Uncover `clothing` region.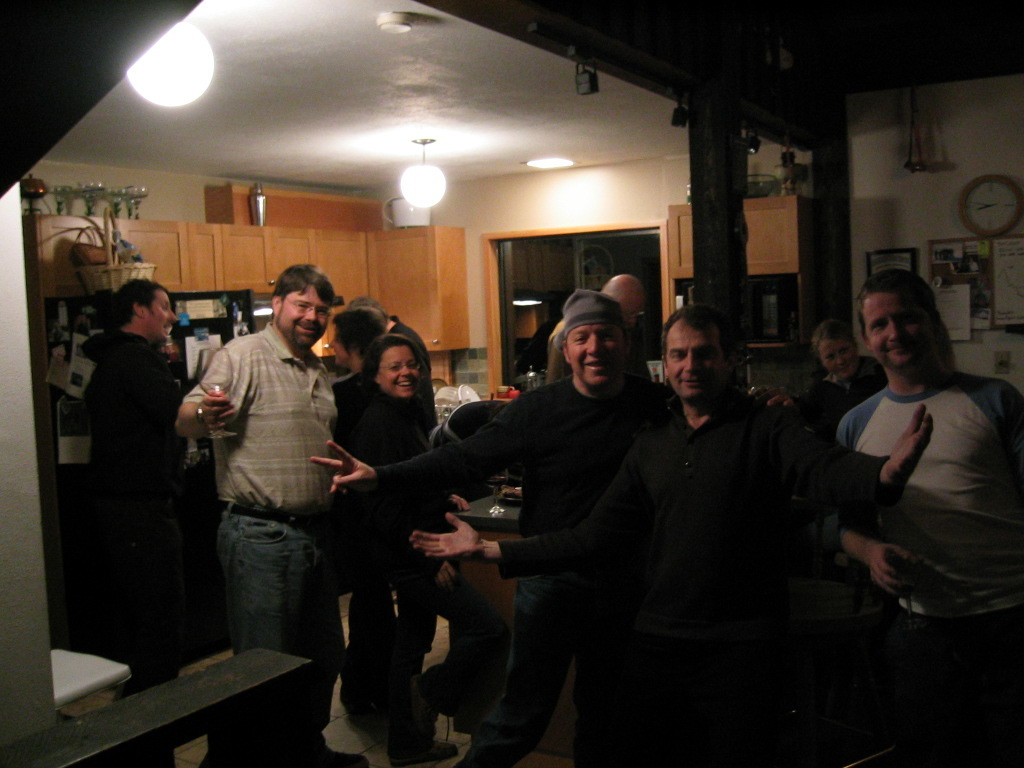
Uncovered: [354, 368, 665, 745].
